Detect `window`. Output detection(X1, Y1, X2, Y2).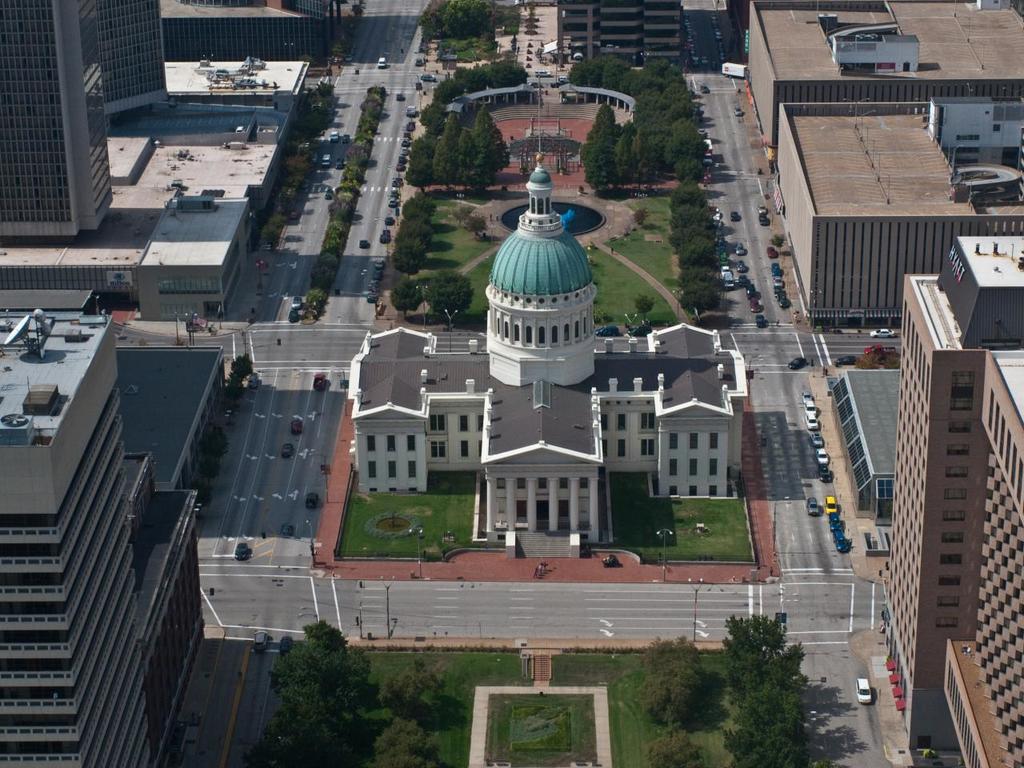
detection(690, 462, 693, 480).
